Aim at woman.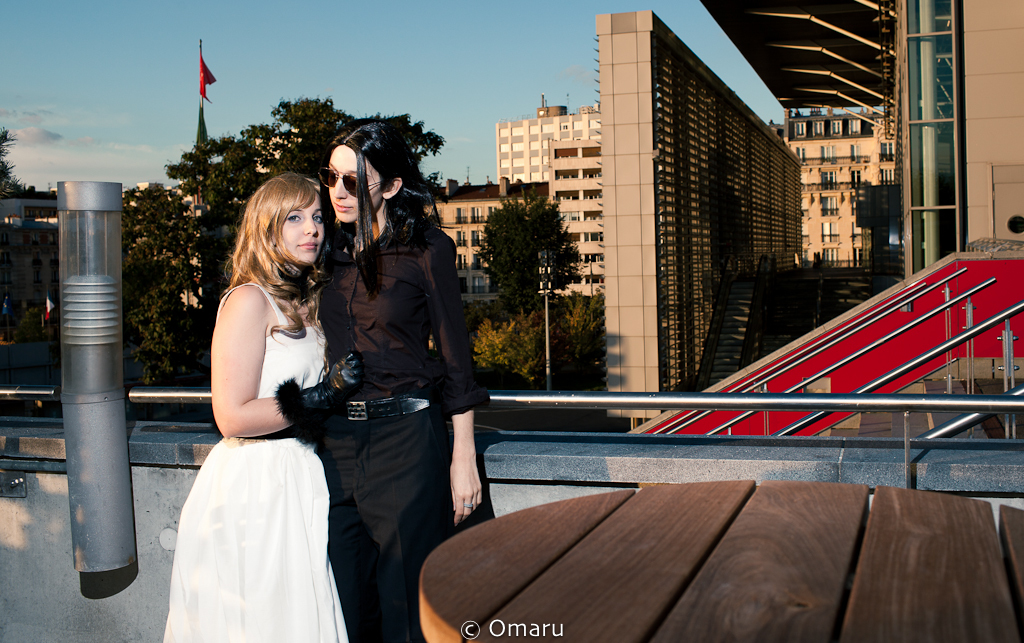
Aimed at [x1=317, y1=120, x2=490, y2=642].
